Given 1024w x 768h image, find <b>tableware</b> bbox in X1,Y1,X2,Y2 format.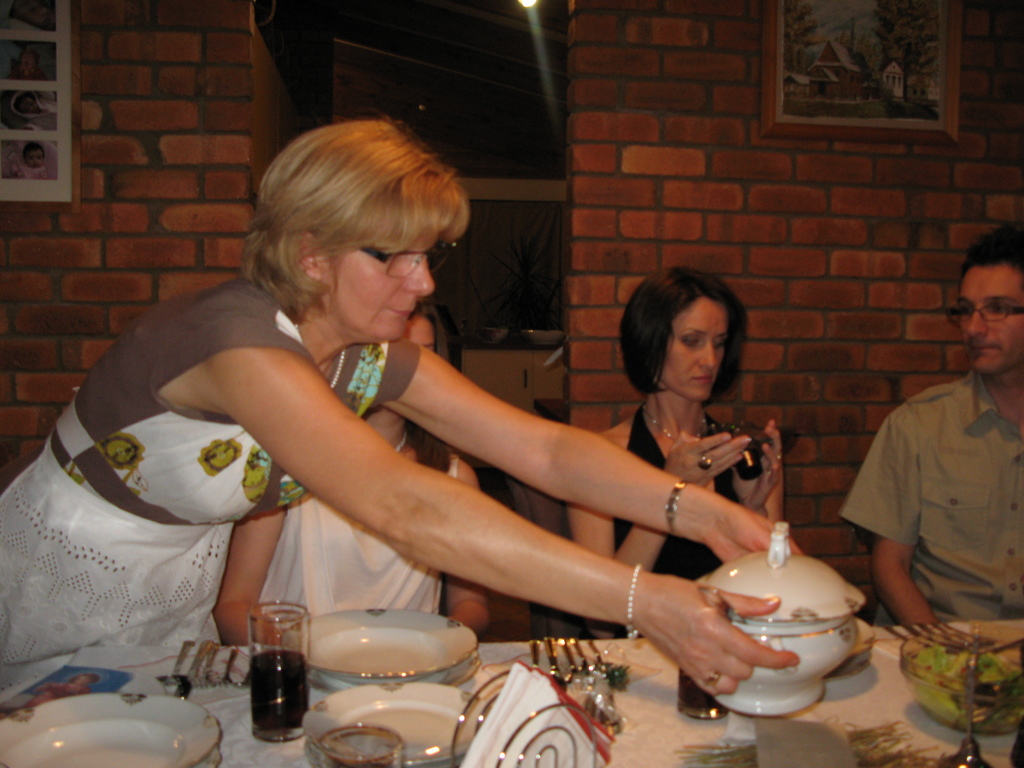
169,636,195,680.
